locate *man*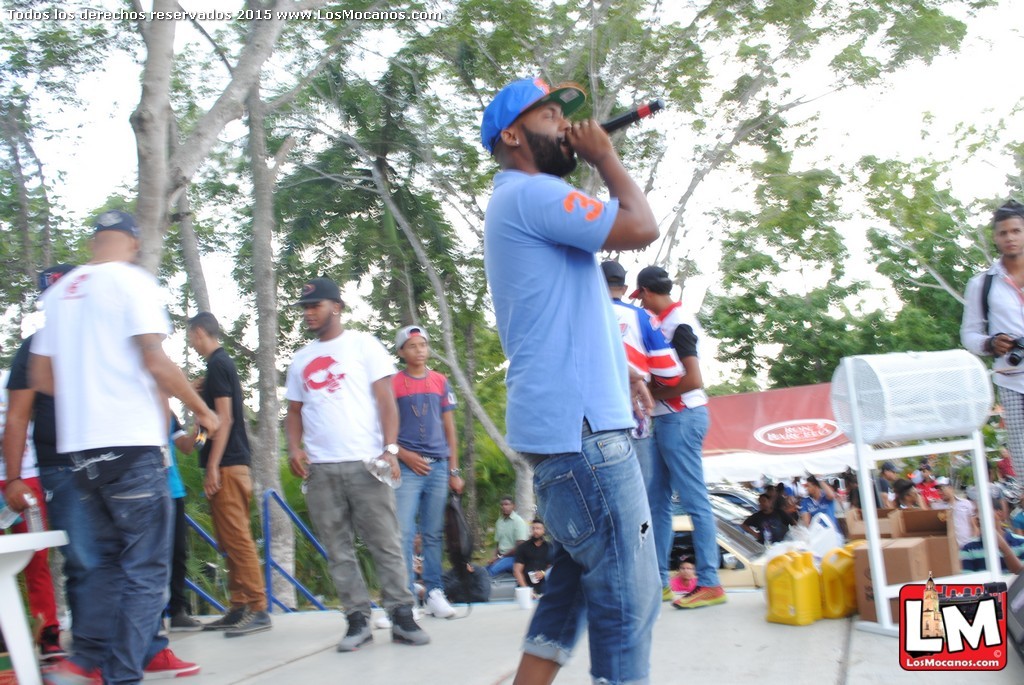
174 311 275 635
